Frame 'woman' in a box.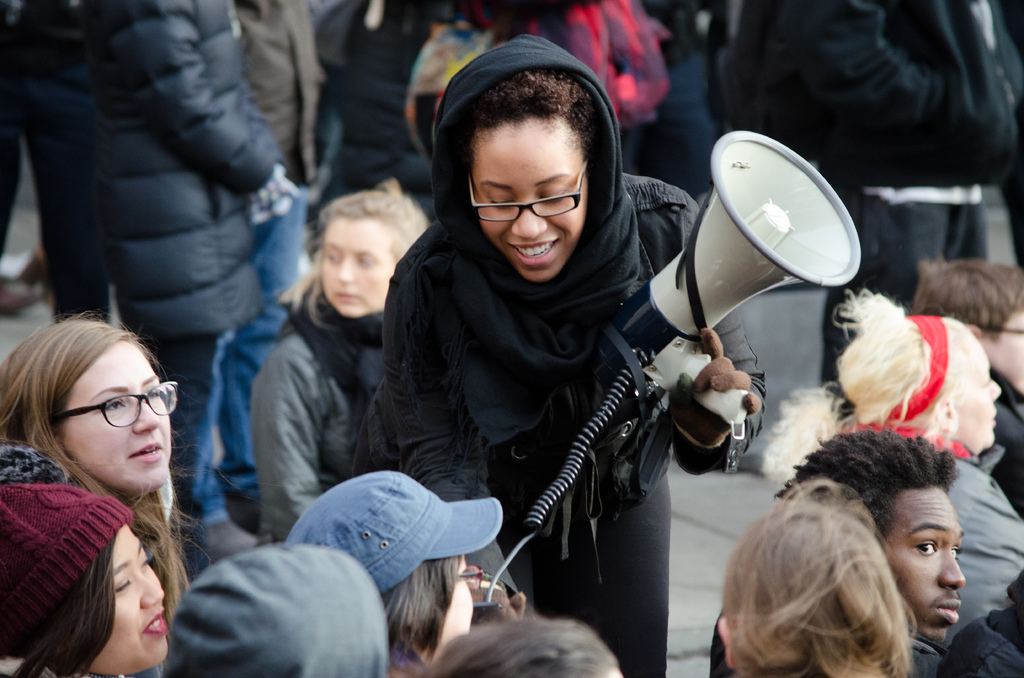
select_region(282, 458, 527, 677).
